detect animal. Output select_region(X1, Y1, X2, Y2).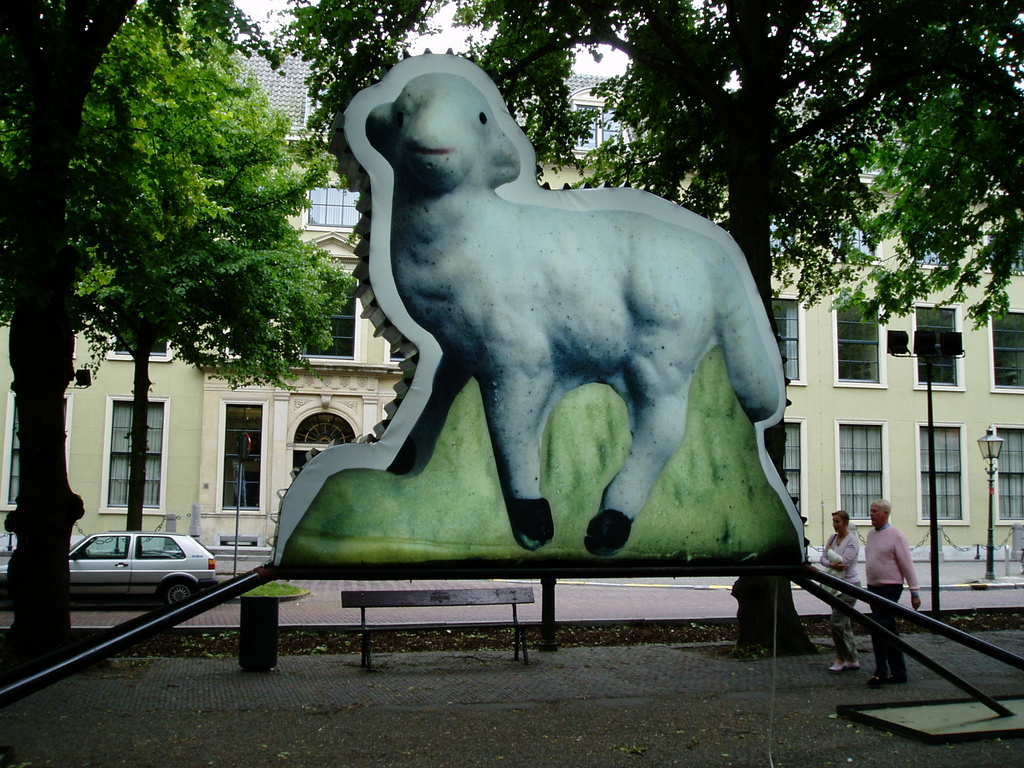
select_region(365, 72, 775, 550).
